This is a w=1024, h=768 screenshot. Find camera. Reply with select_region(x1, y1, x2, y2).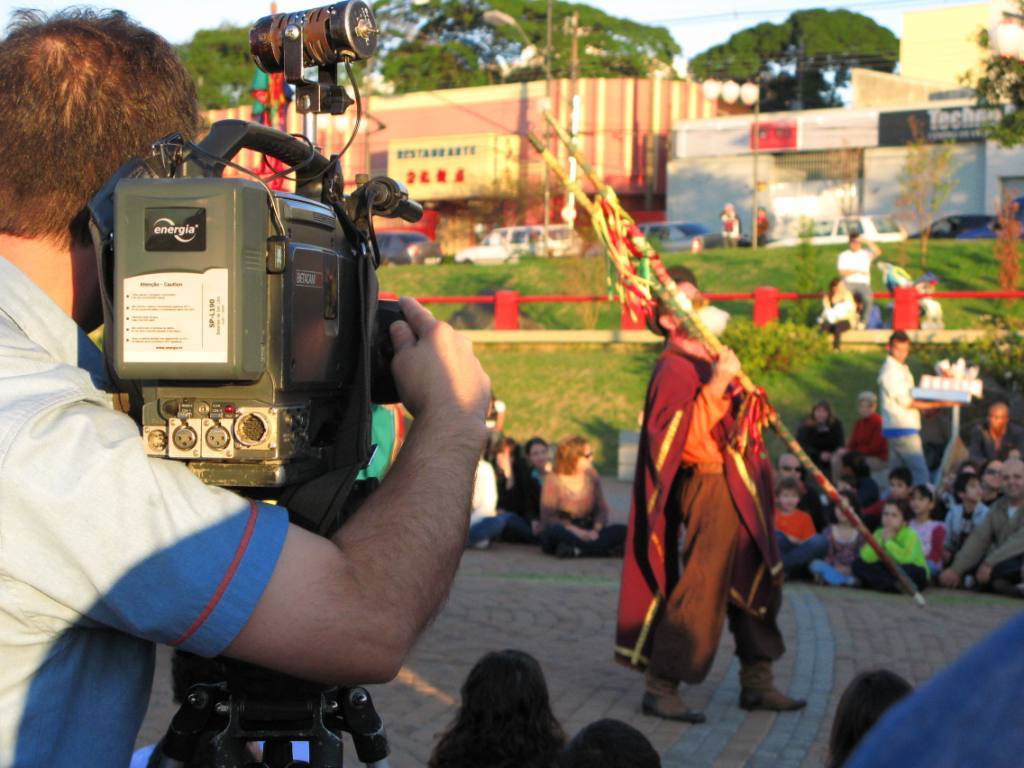
select_region(85, 0, 434, 767).
